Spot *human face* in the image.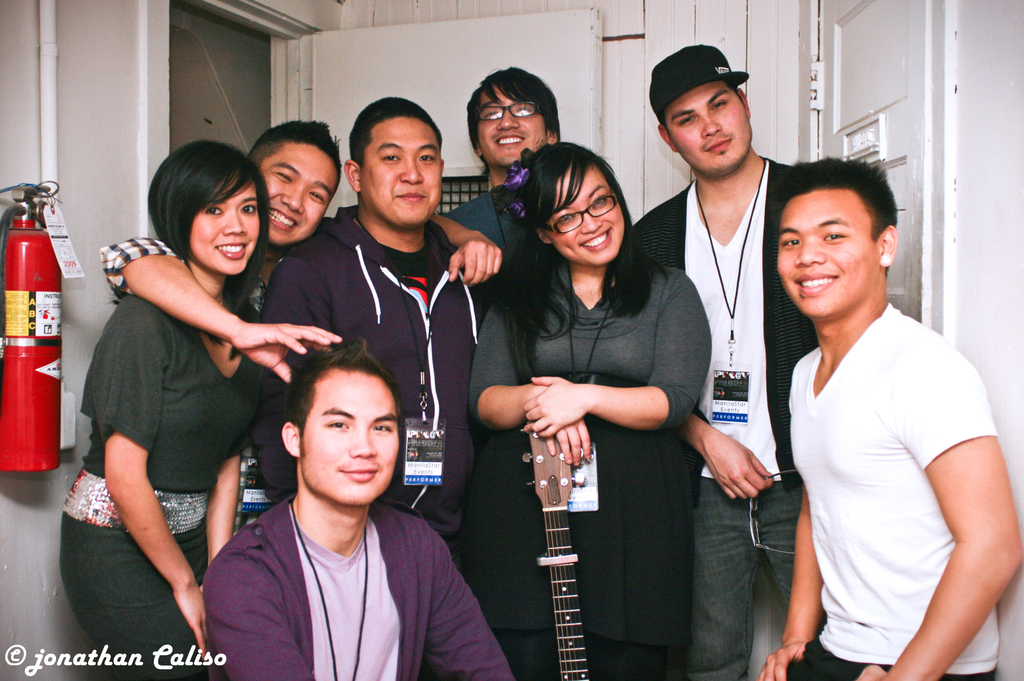
*human face* found at (360, 118, 443, 223).
